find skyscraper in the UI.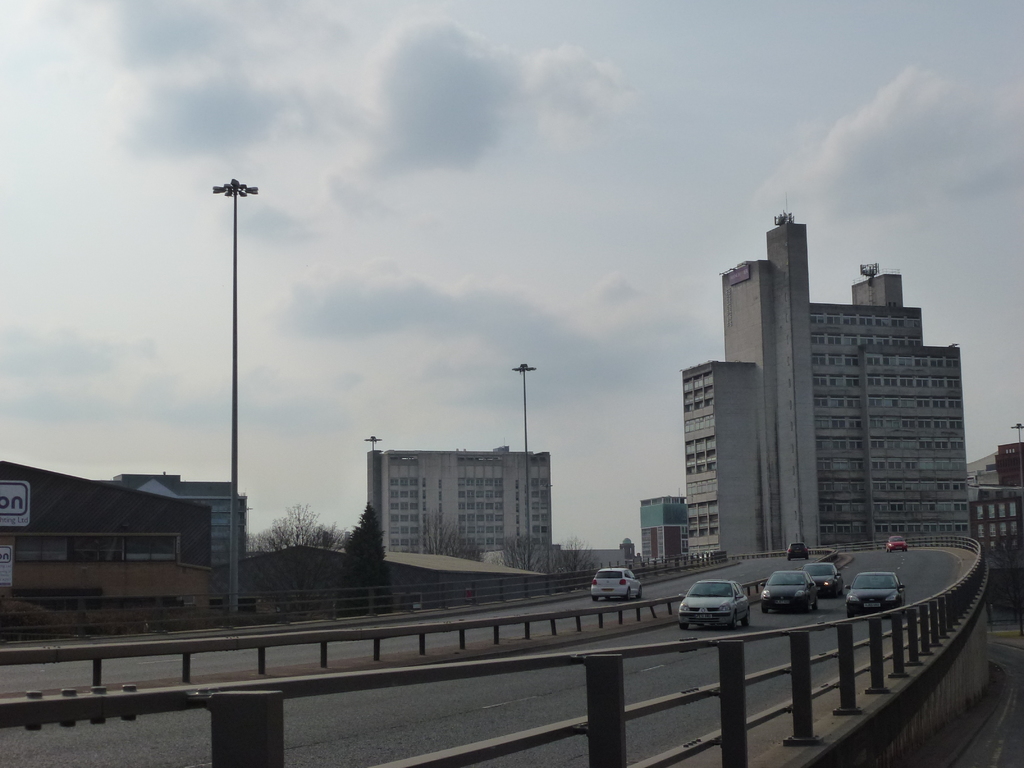
UI element at (x1=666, y1=221, x2=971, y2=579).
